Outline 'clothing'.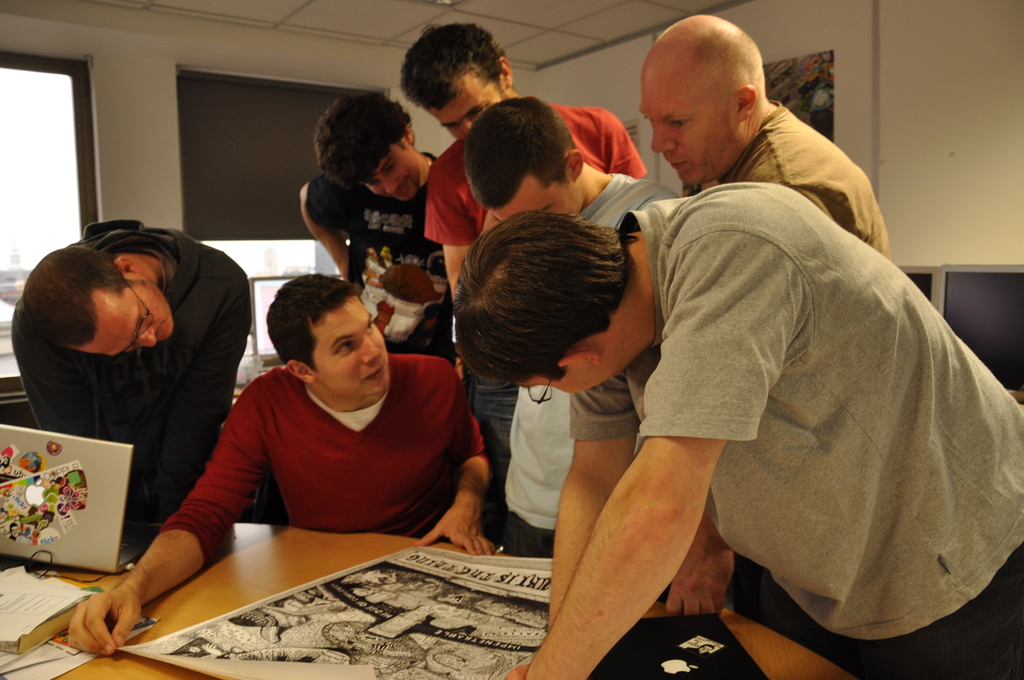
Outline: rect(295, 150, 442, 350).
